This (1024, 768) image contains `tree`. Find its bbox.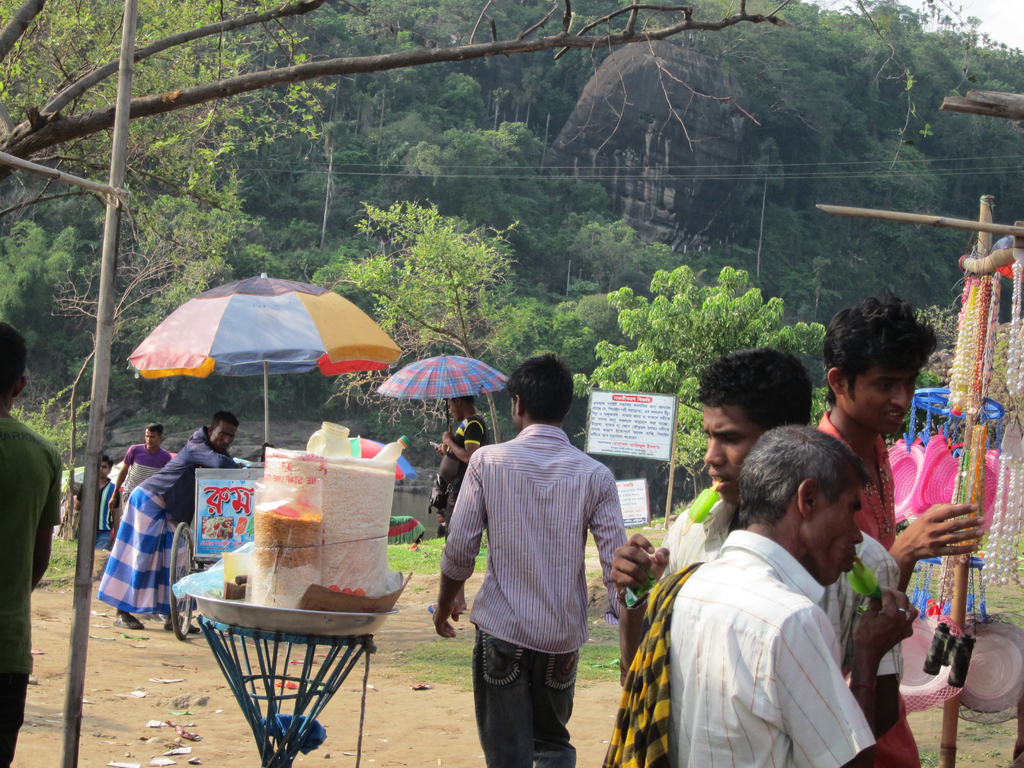
<region>40, 312, 191, 512</region>.
